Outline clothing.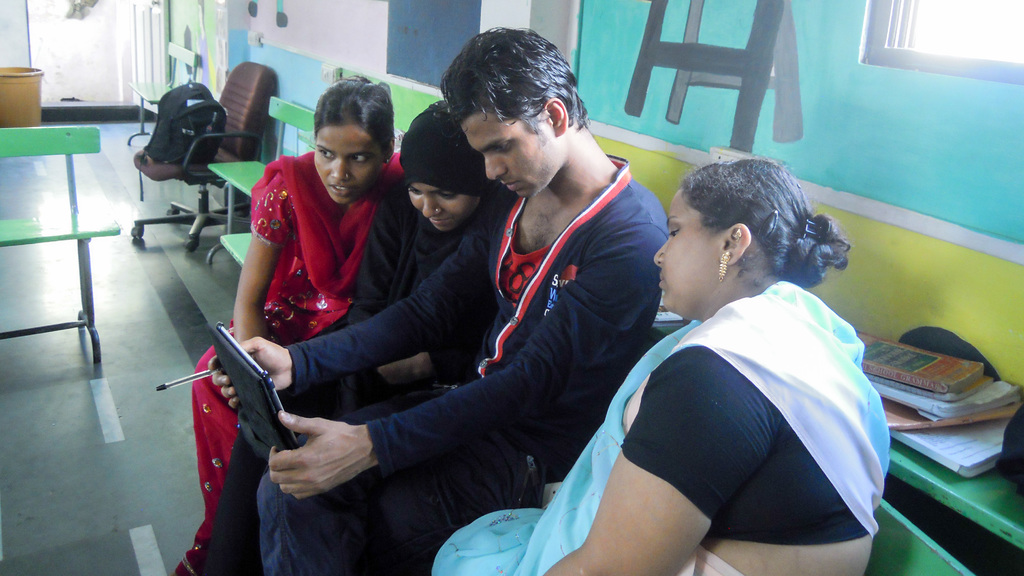
Outline: (200, 99, 508, 575).
